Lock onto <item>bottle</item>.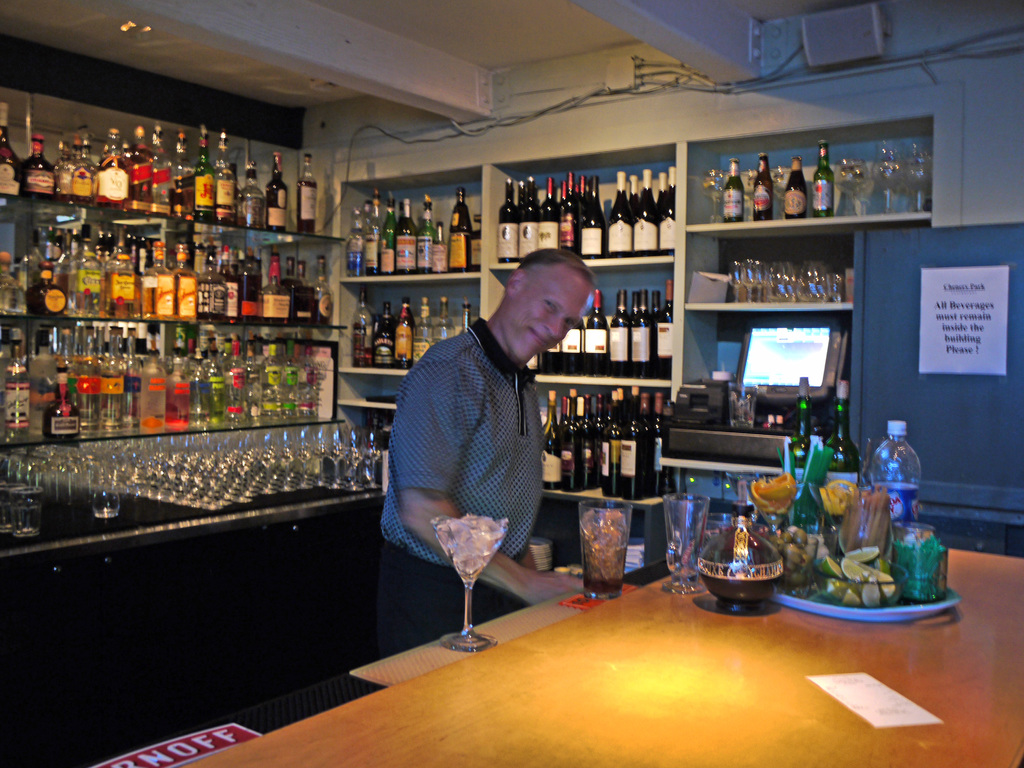
Locked: left=0, top=253, right=28, bottom=316.
